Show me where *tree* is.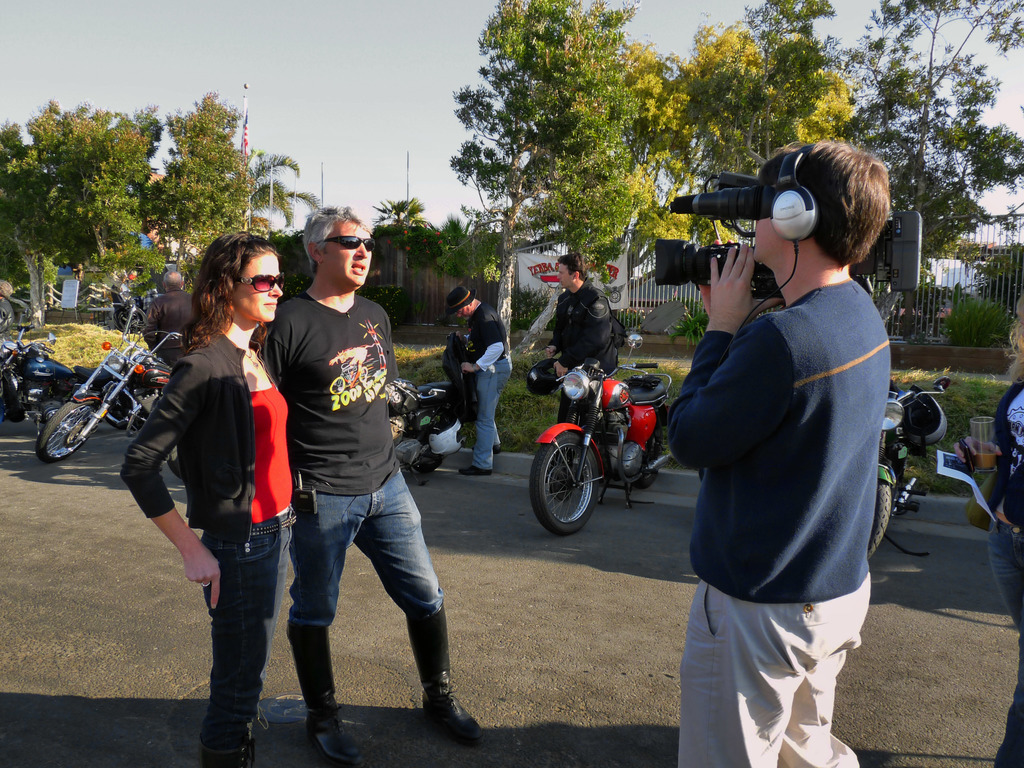
*tree* is at x1=134, y1=93, x2=253, y2=288.
